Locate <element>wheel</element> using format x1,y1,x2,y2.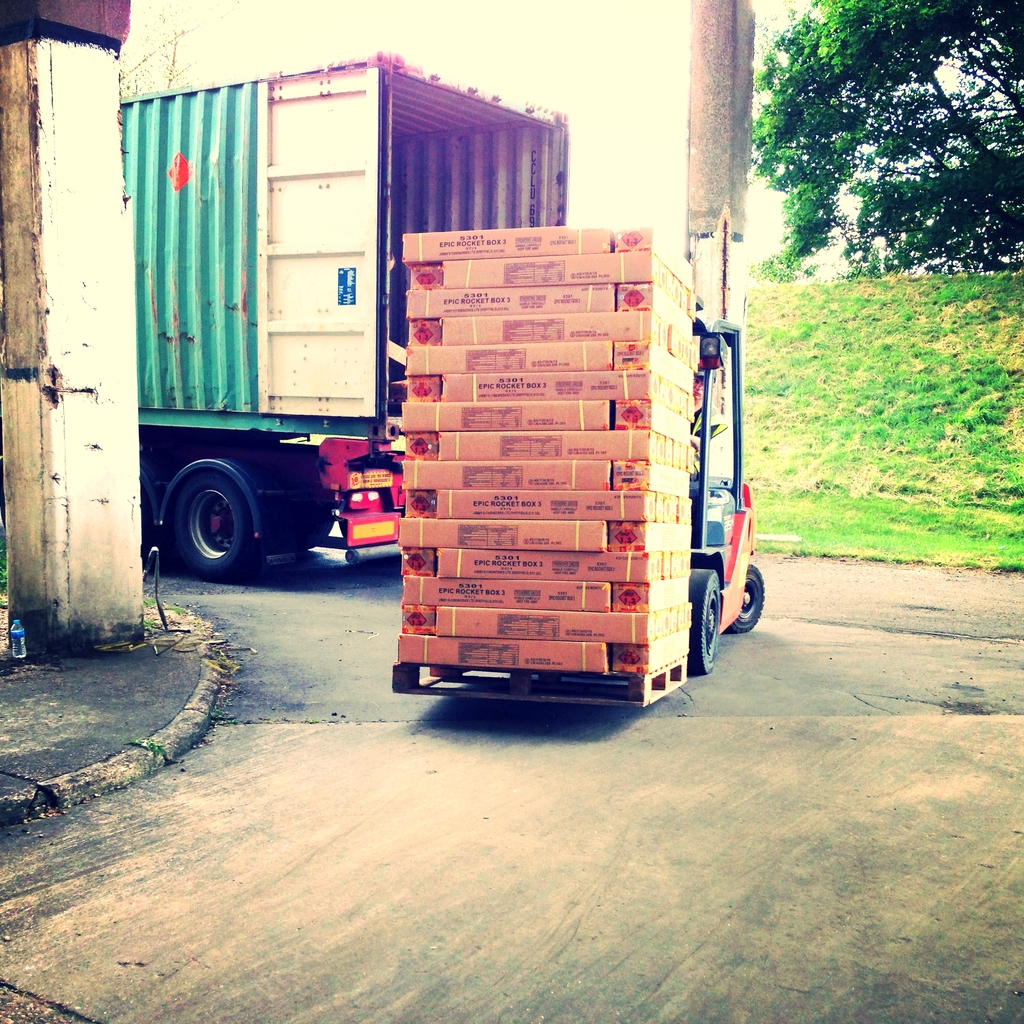
730,564,769,634.
